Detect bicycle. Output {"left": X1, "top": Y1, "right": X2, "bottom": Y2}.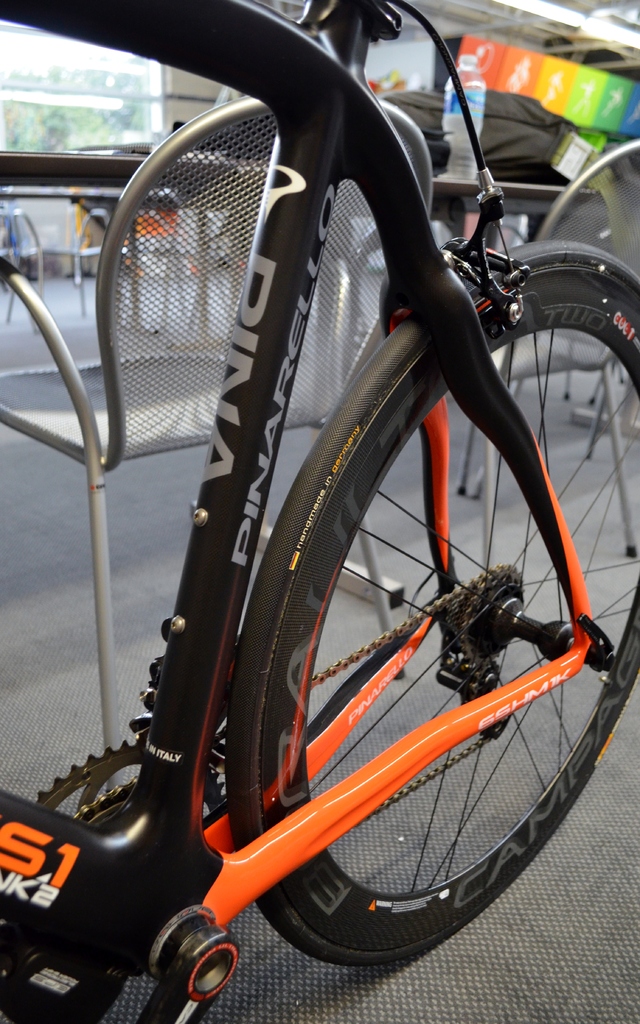
{"left": 0, "top": 0, "right": 639, "bottom": 1023}.
